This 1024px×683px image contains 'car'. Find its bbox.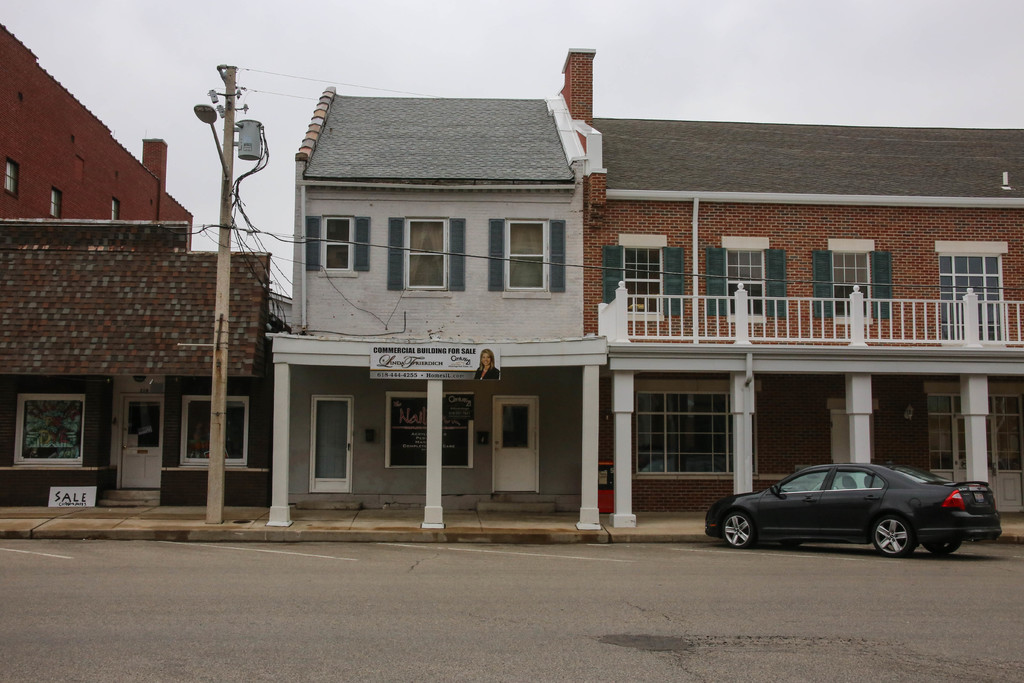
box(703, 458, 985, 557).
